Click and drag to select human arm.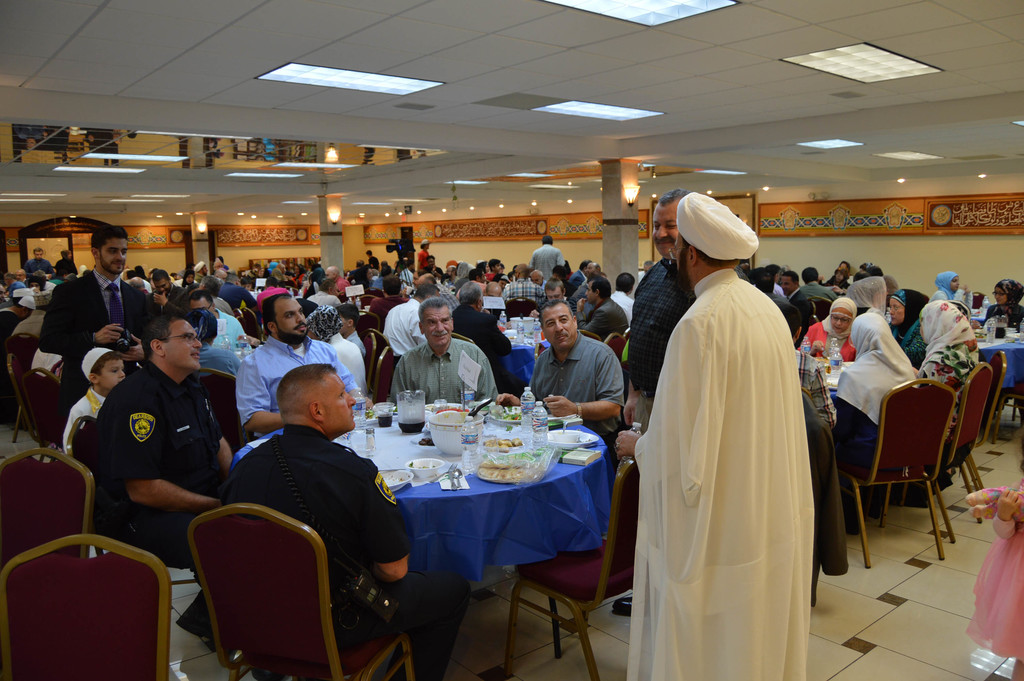
Selection: (45,266,58,280).
